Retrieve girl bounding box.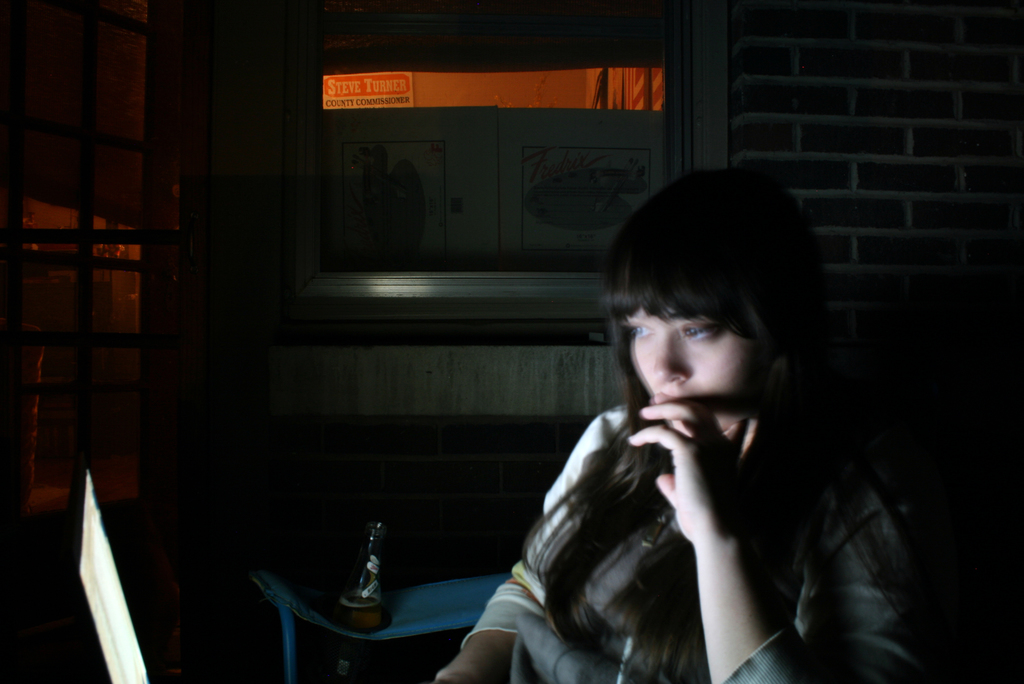
Bounding box: 436:168:938:680.
